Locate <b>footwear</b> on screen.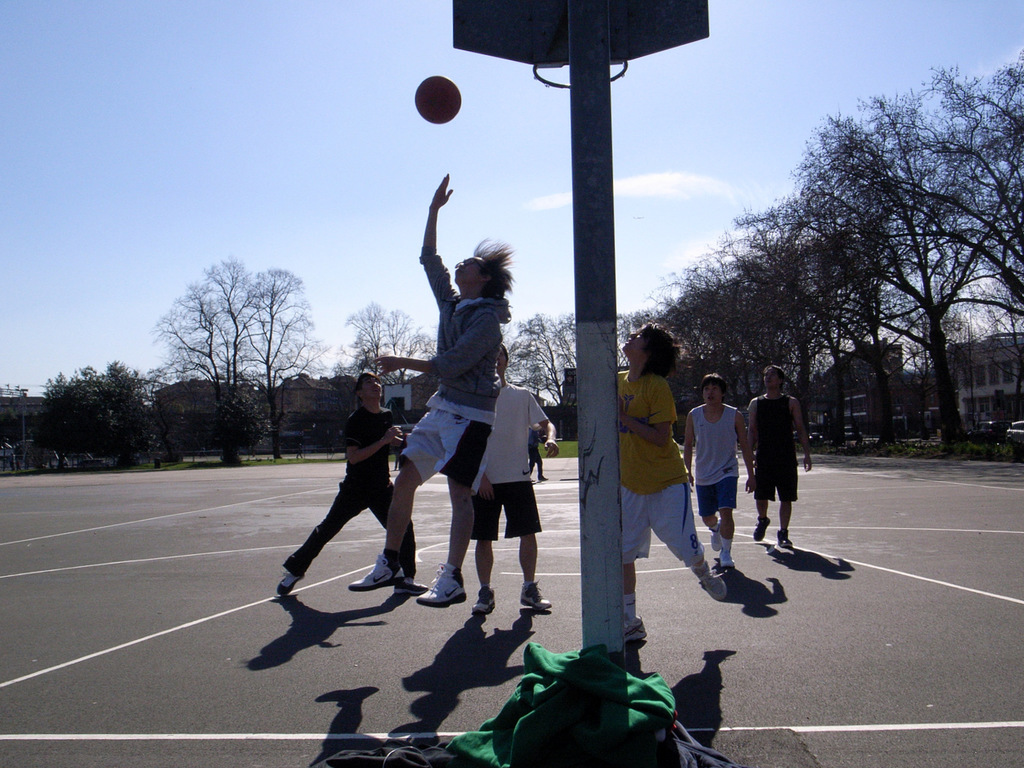
On screen at 750:512:772:543.
